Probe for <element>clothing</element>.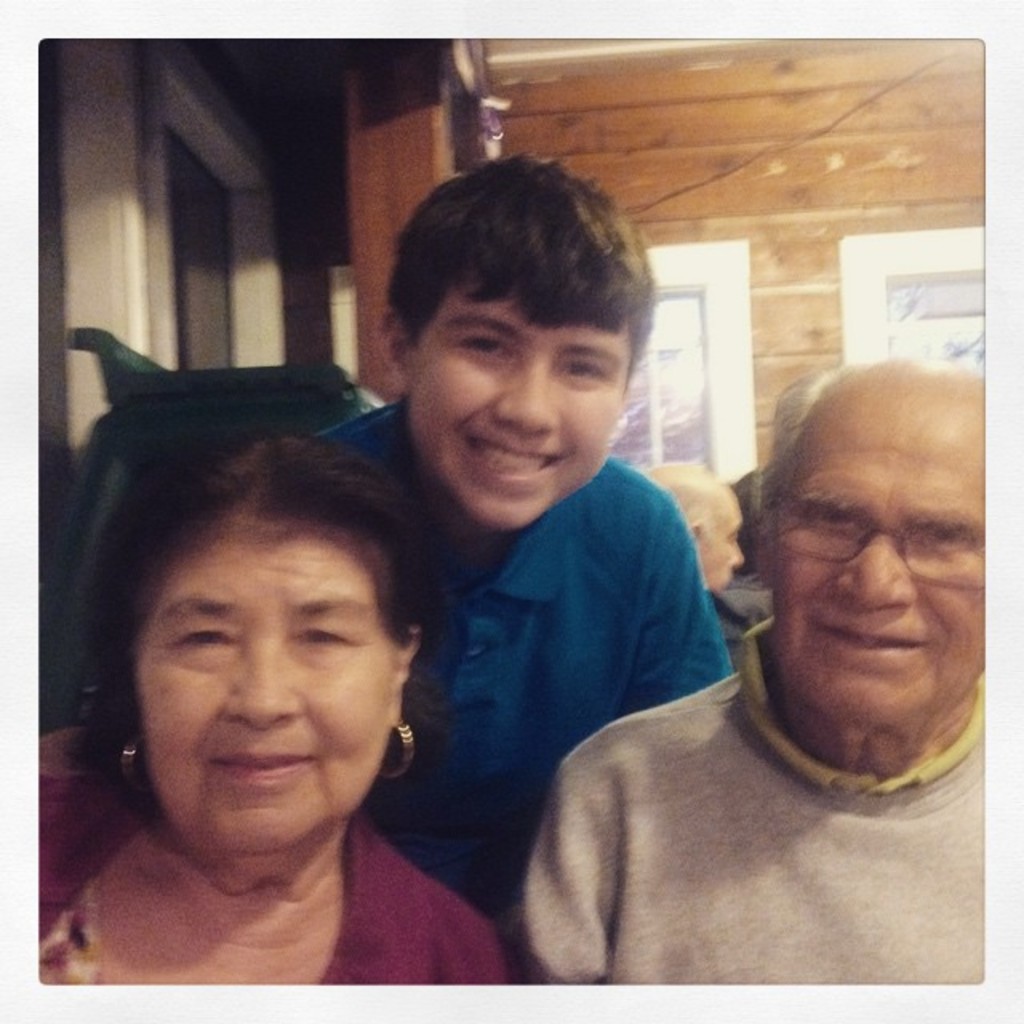
Probe result: (left=35, top=760, right=525, bottom=979).
